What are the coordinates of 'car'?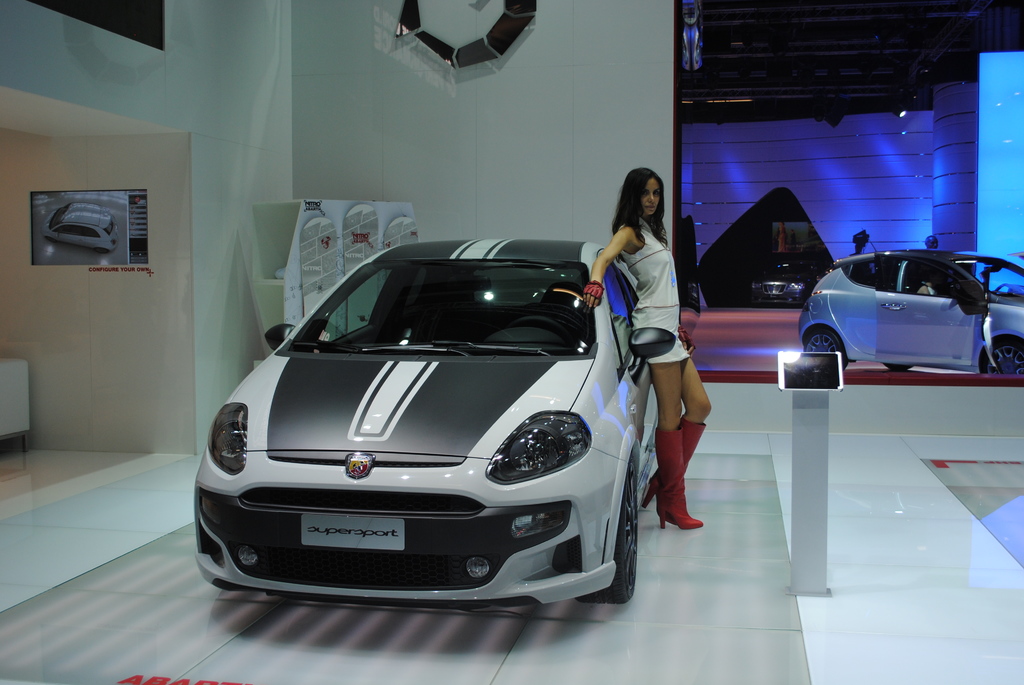
191, 233, 661, 615.
